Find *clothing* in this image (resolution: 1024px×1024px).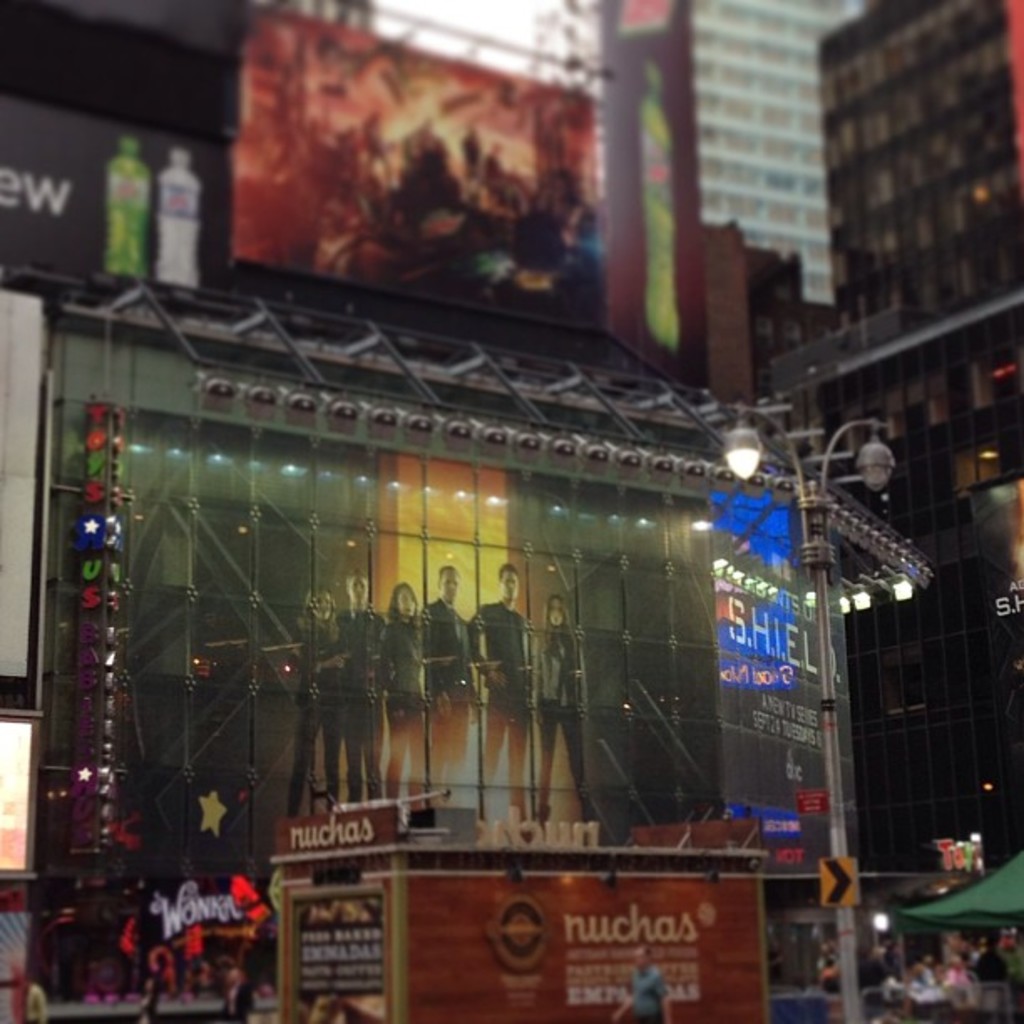
x1=422 y1=607 x2=480 y2=805.
